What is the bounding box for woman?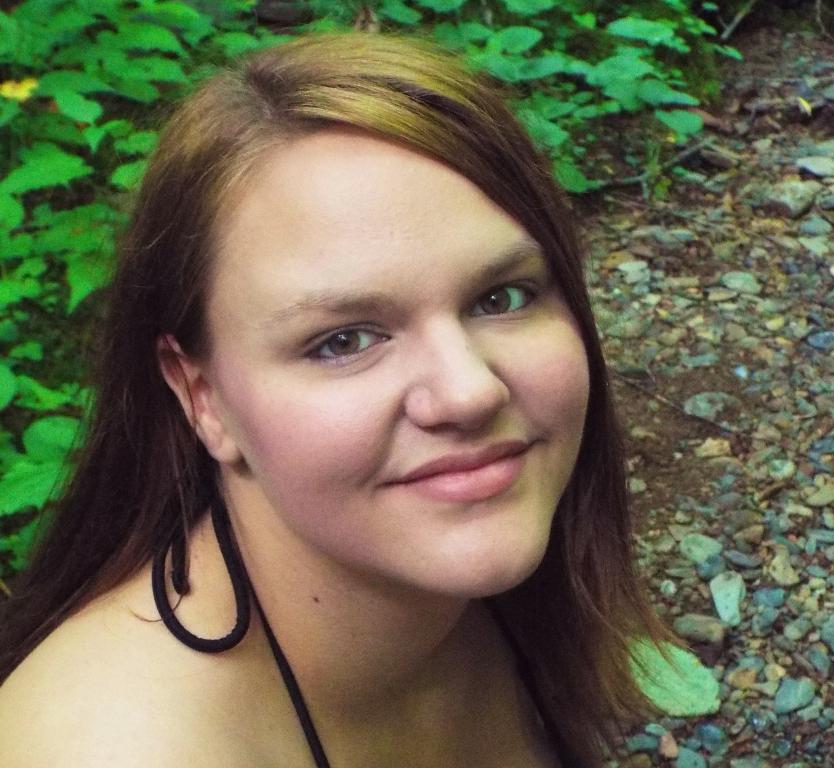
{"left": 0, "top": 47, "right": 746, "bottom": 767}.
